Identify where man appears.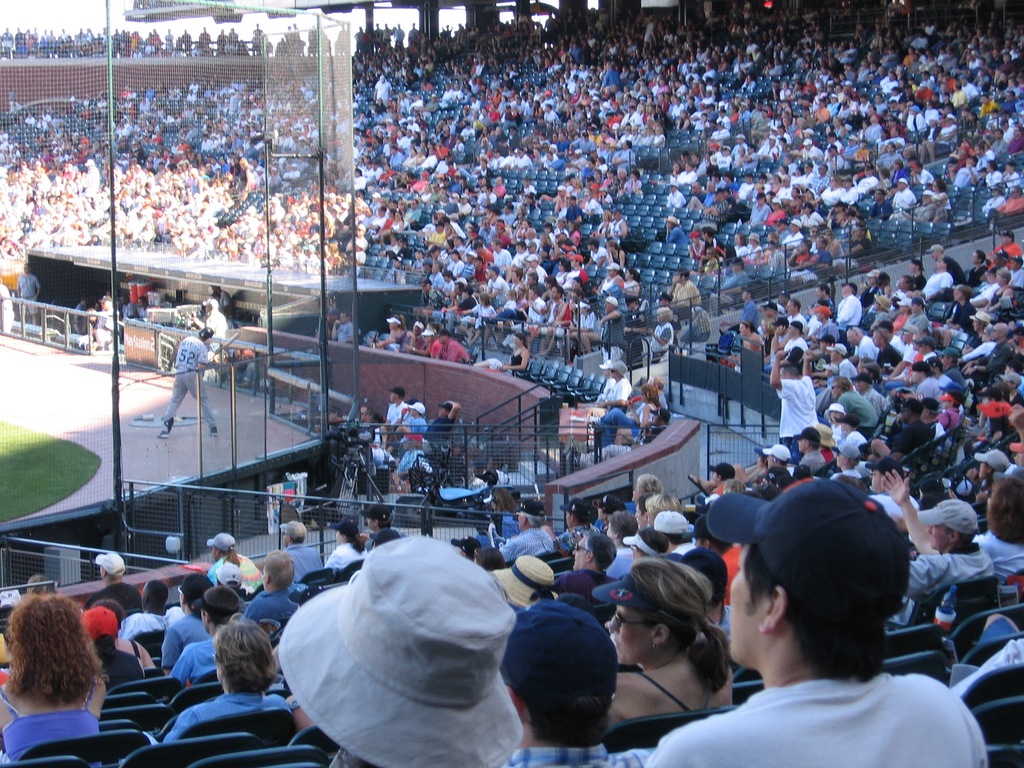
Appears at pyautogui.locateOnScreen(244, 550, 300, 621).
